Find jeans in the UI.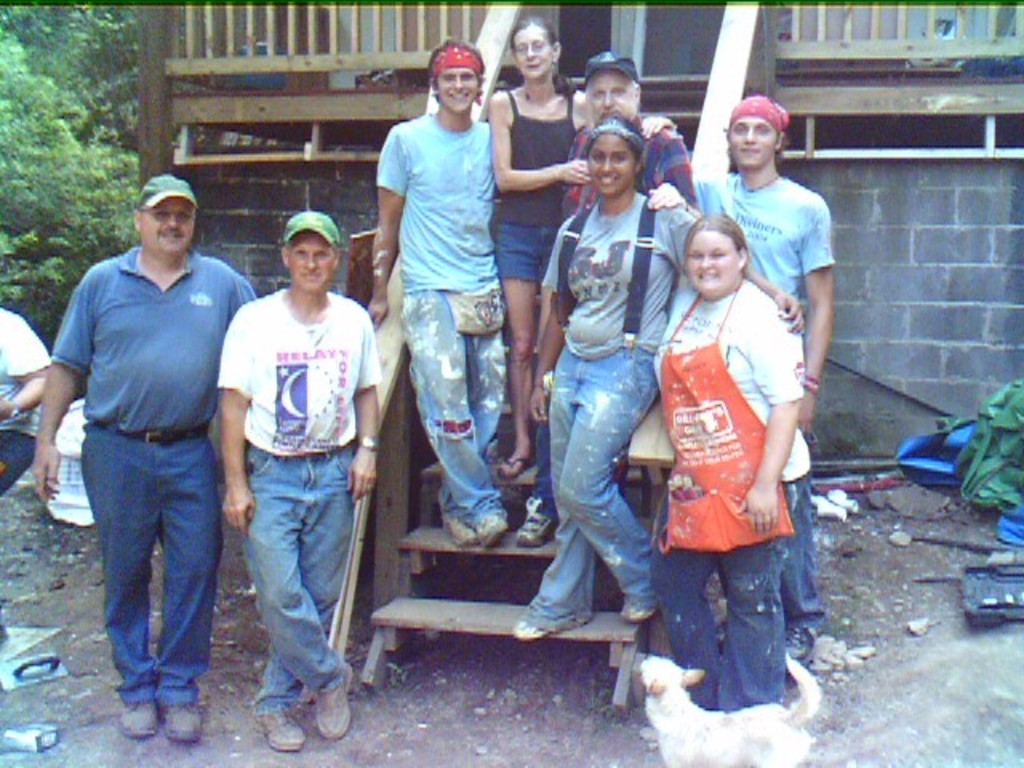
UI element at bbox=[784, 472, 829, 626].
